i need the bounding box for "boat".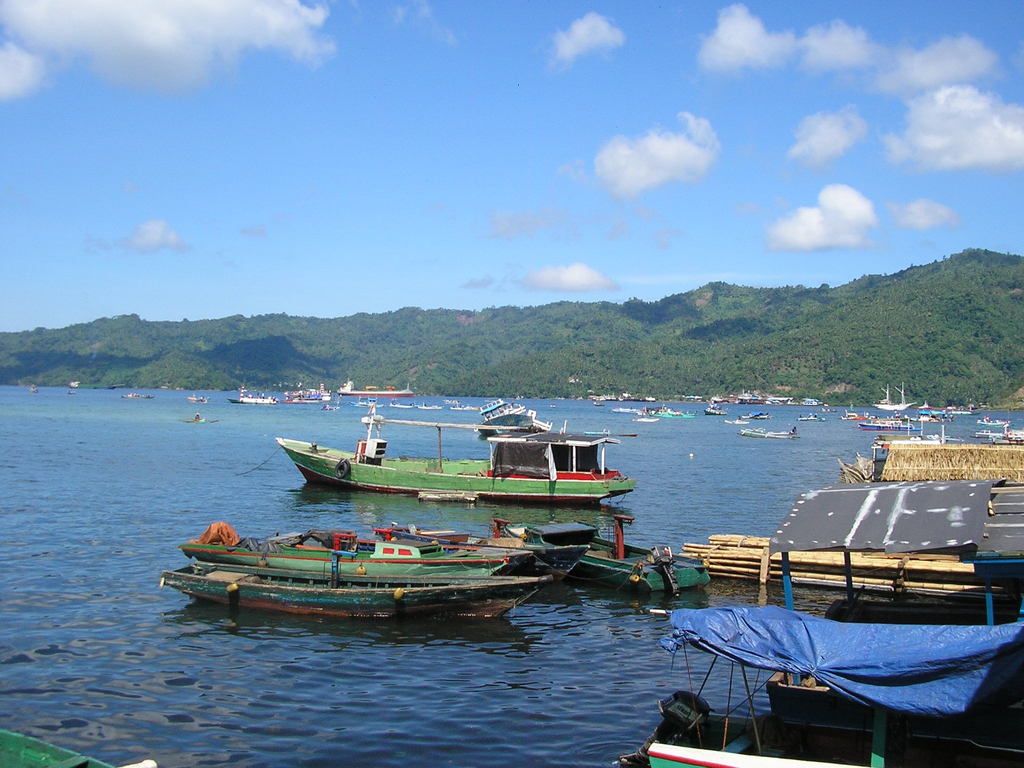
Here it is: x1=705 y1=403 x2=722 y2=415.
